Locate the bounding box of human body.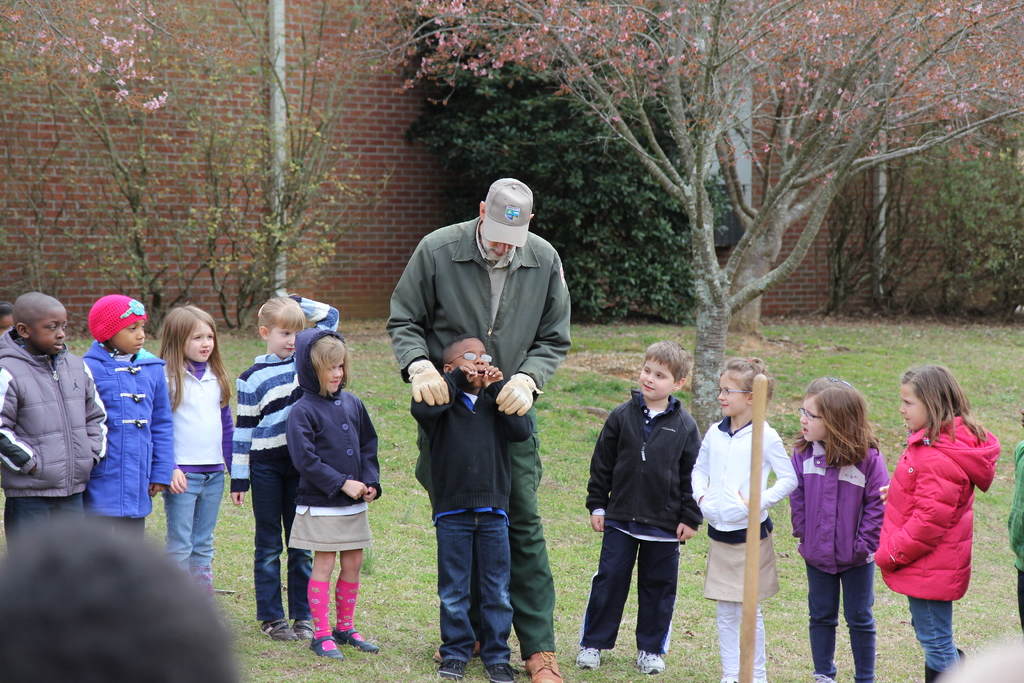
Bounding box: 880, 361, 1005, 660.
